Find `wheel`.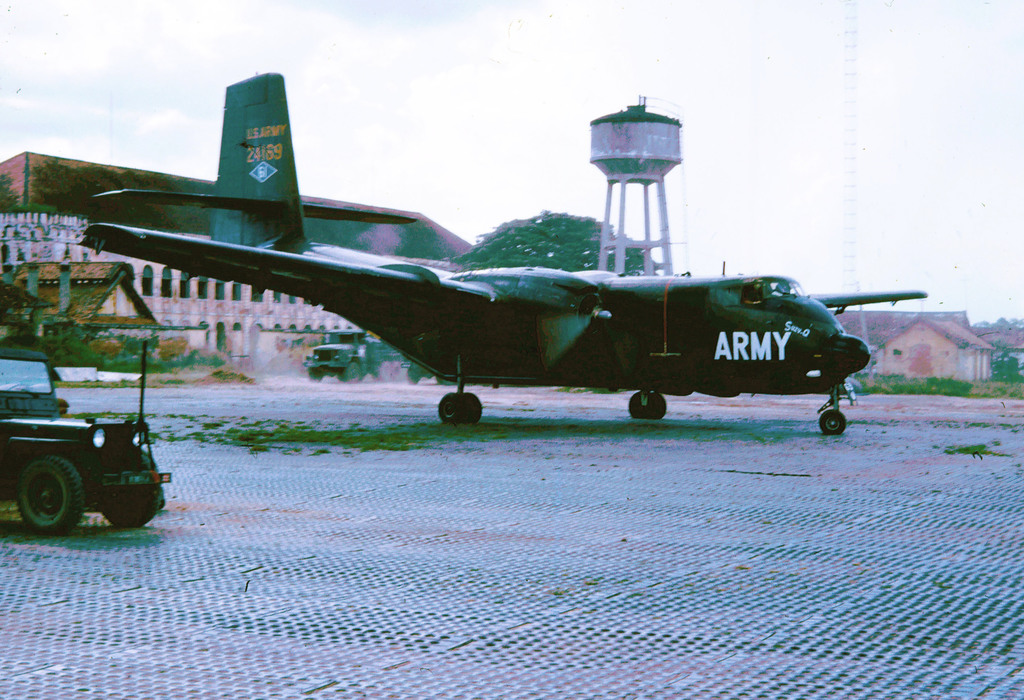
pyautogui.locateOnScreen(94, 455, 172, 528).
